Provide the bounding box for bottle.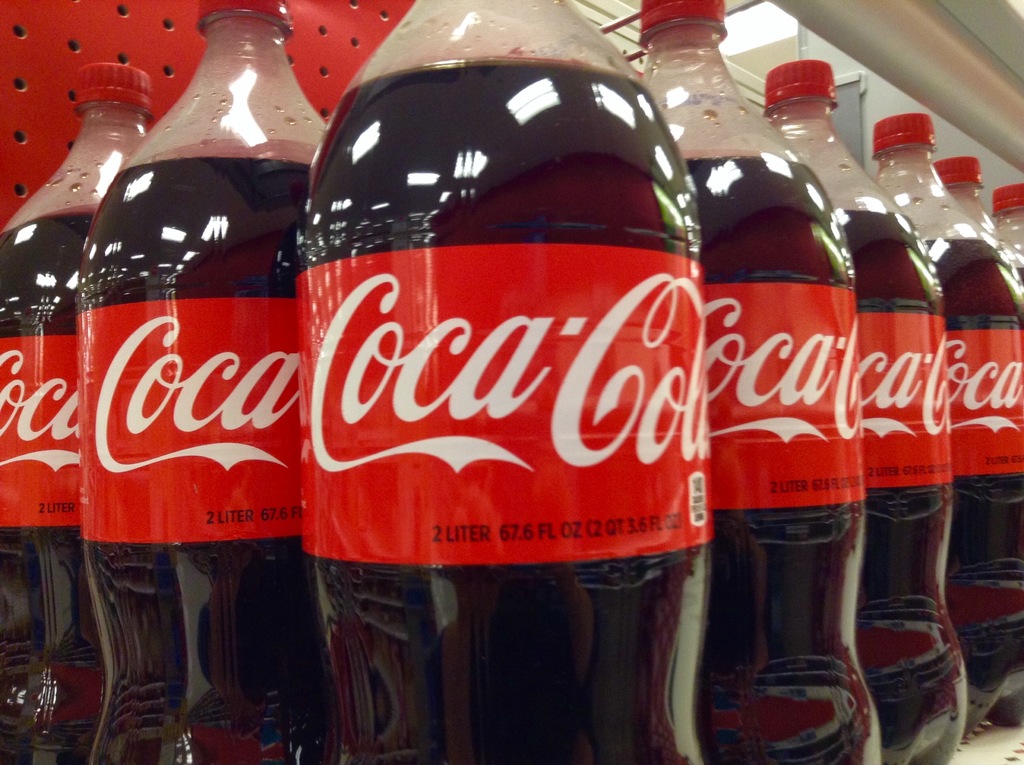
box(863, 113, 1022, 723).
